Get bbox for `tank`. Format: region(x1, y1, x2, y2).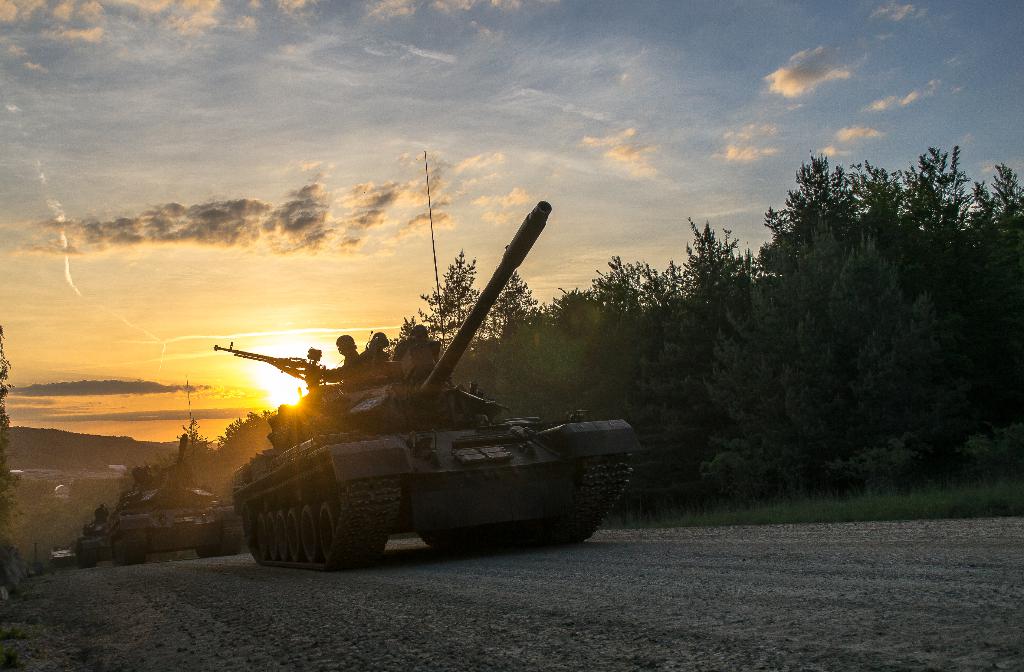
region(206, 152, 635, 568).
